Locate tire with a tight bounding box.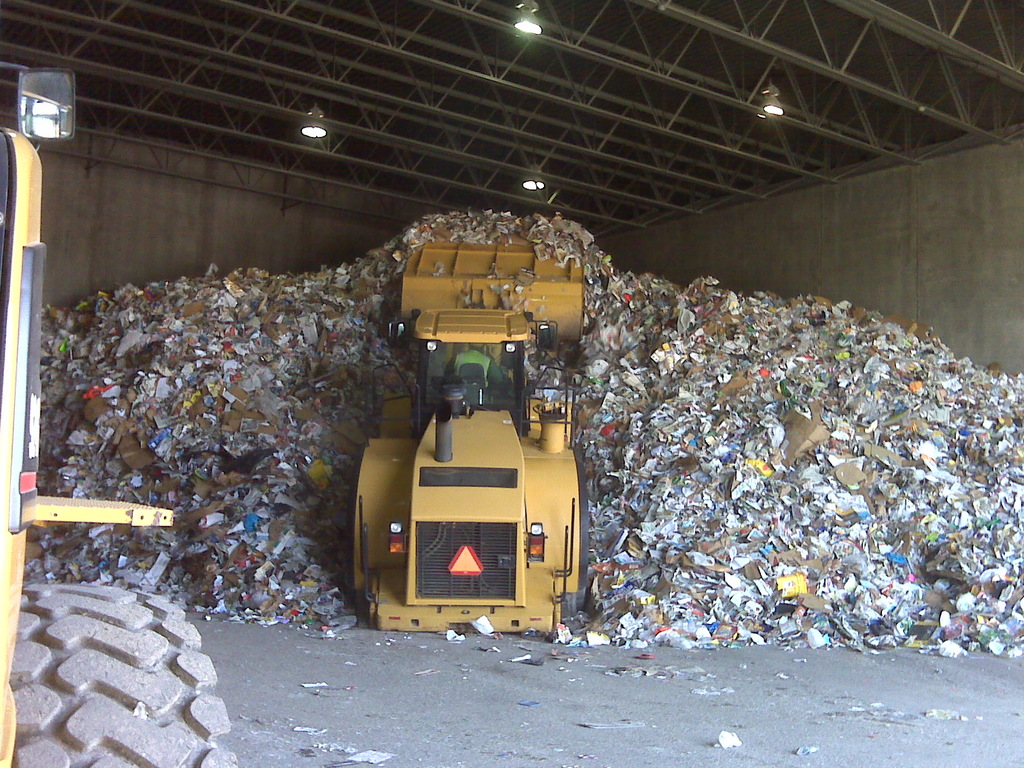
BBox(347, 559, 365, 623).
